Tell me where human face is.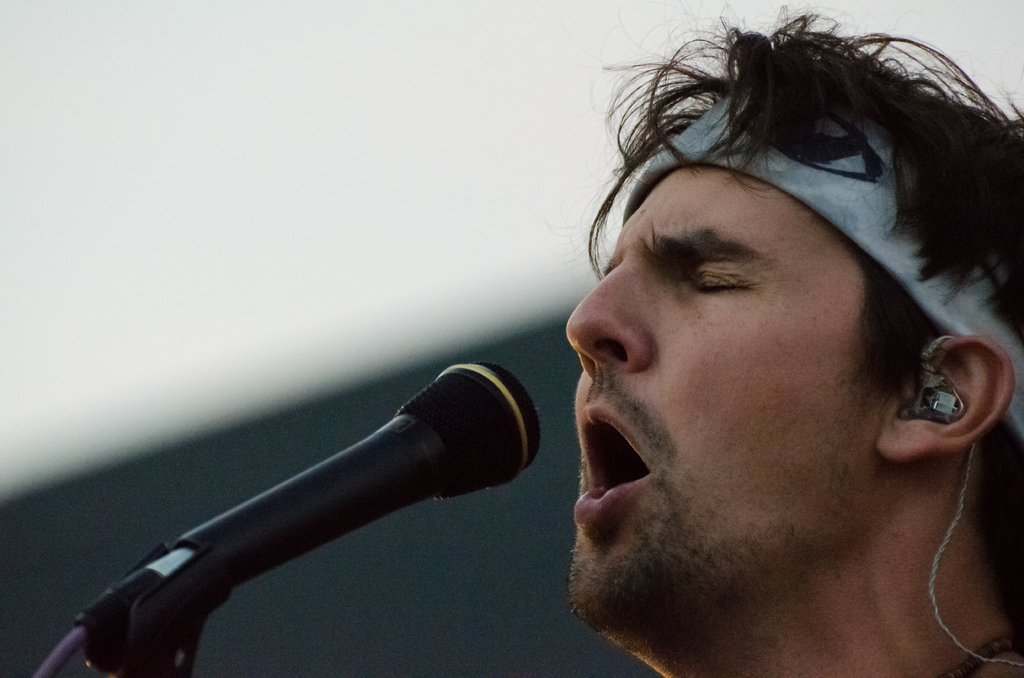
human face is at left=569, top=170, right=889, bottom=633.
